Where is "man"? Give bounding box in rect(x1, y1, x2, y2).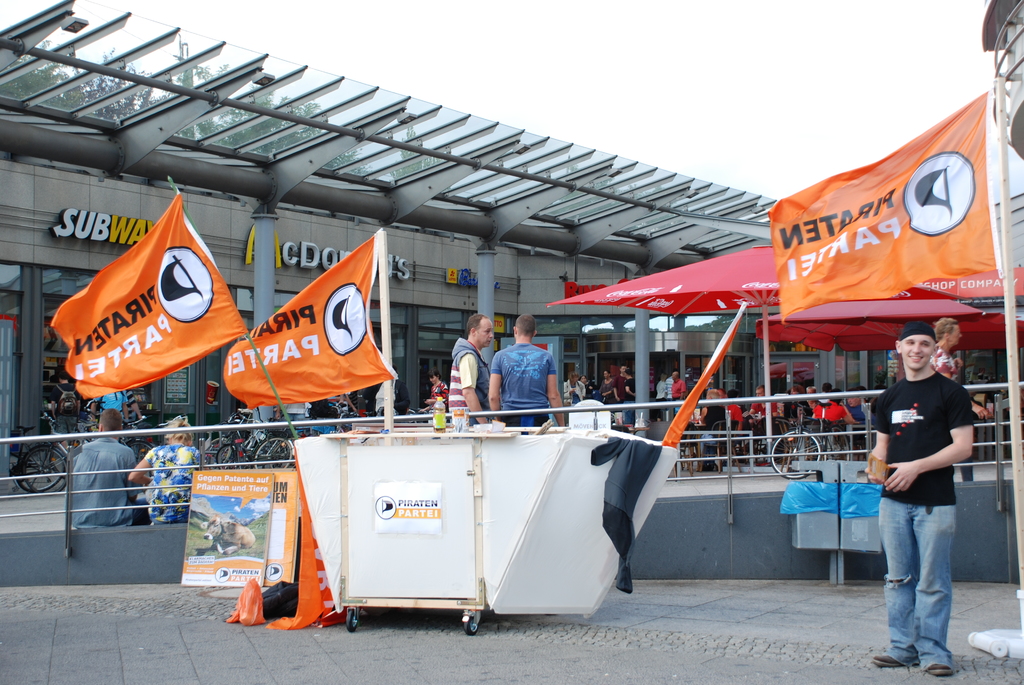
rect(817, 382, 833, 403).
